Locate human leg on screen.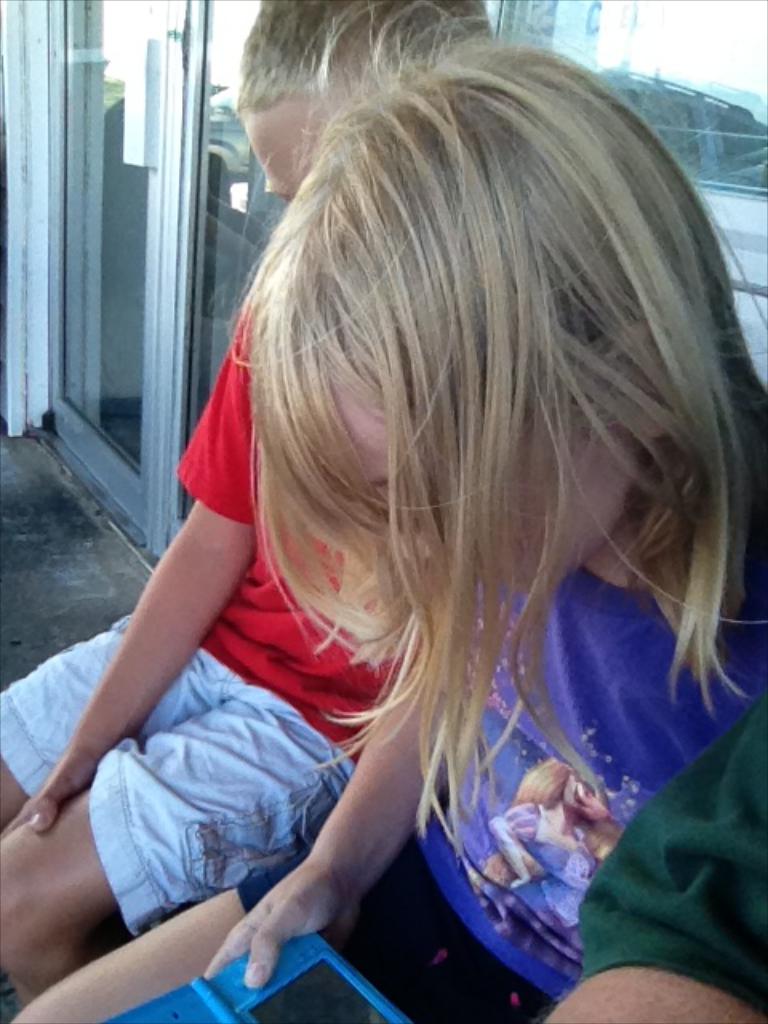
On screen at 0:613:248:819.
